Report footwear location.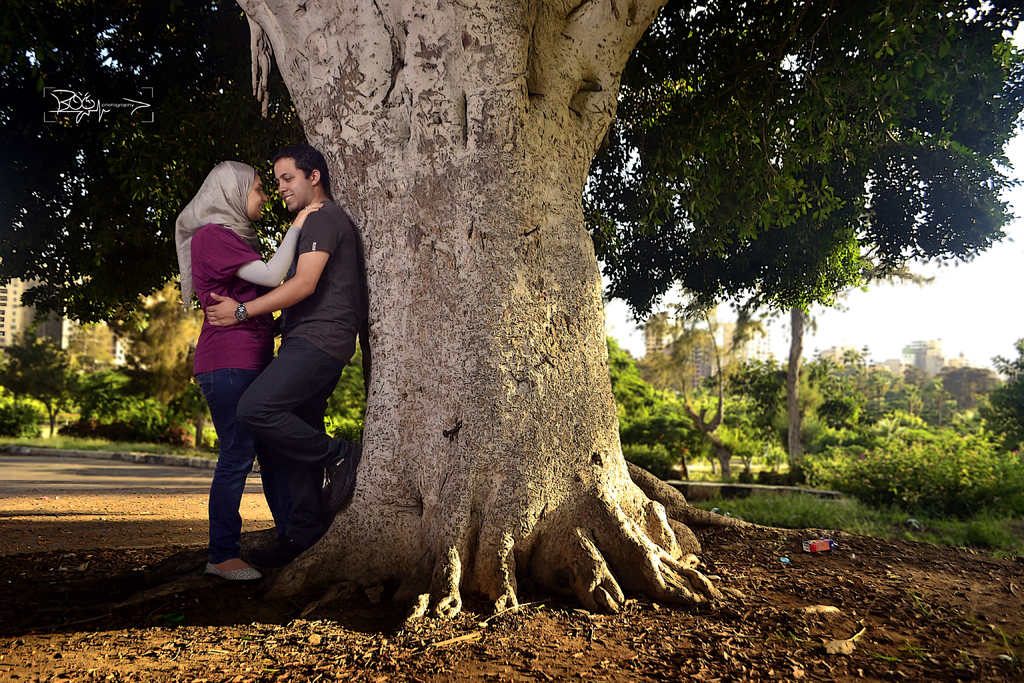
Report: {"x1": 202, "y1": 563, "x2": 265, "y2": 581}.
